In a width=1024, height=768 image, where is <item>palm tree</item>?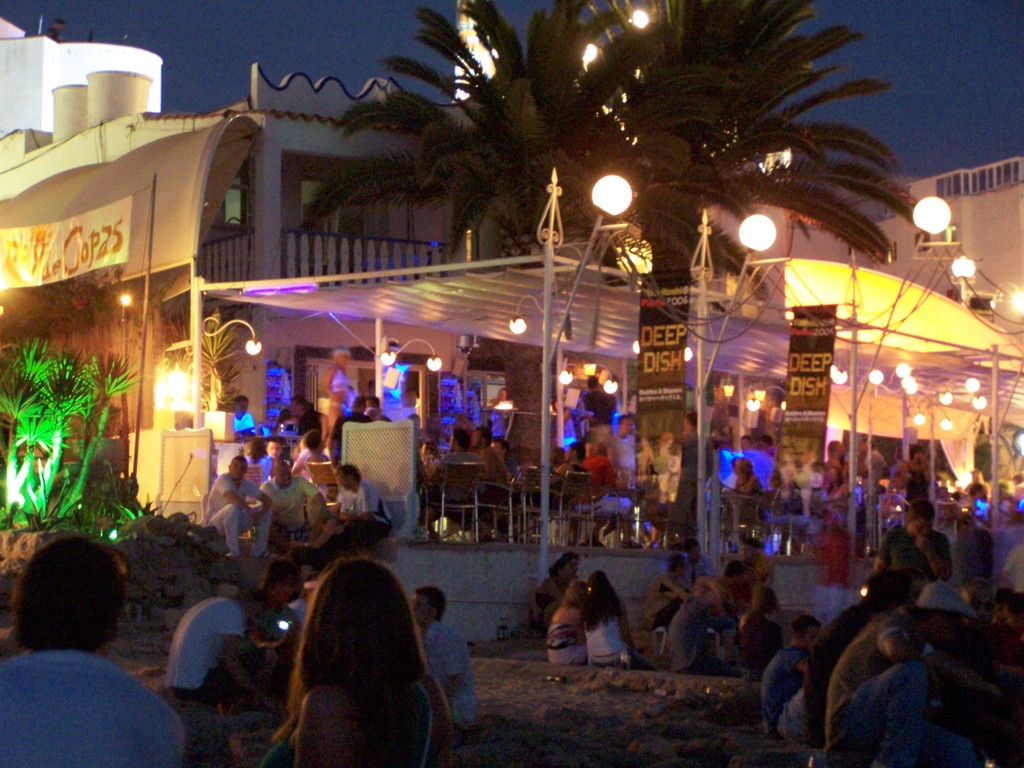
detection(292, 1, 923, 291).
